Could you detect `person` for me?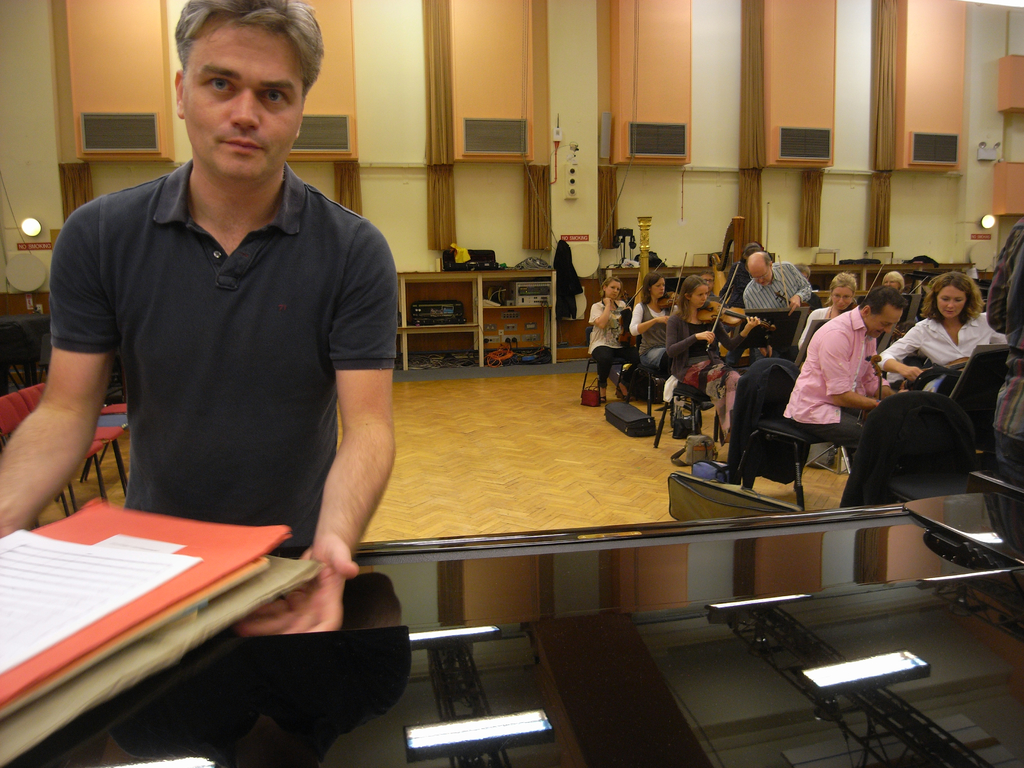
Detection result: (587, 248, 1007, 481).
